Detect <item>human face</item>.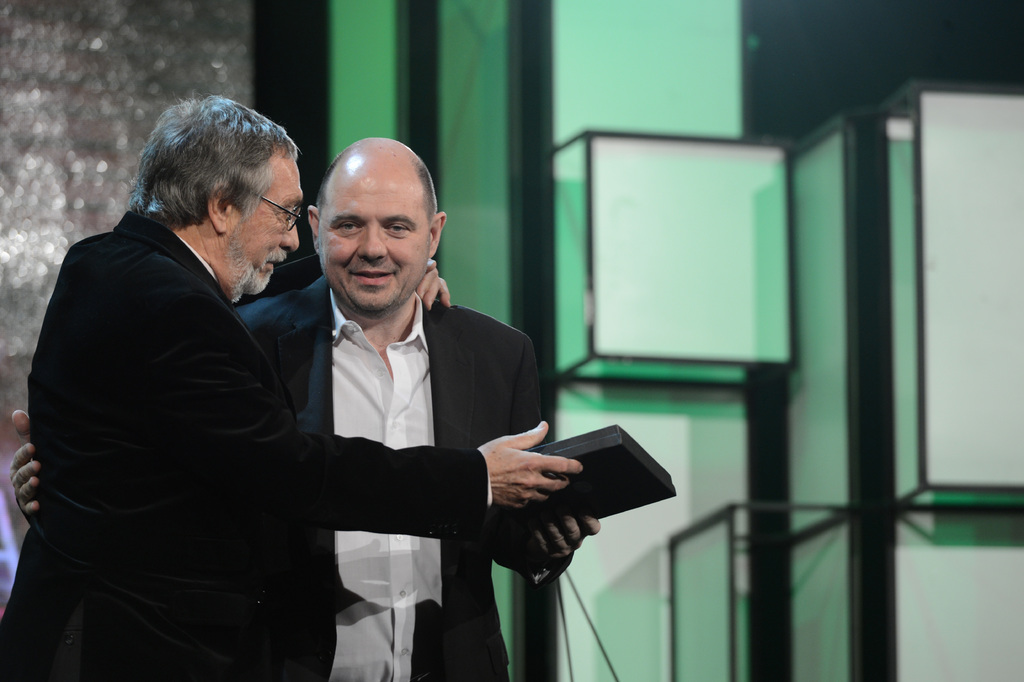
Detected at rect(227, 149, 301, 303).
